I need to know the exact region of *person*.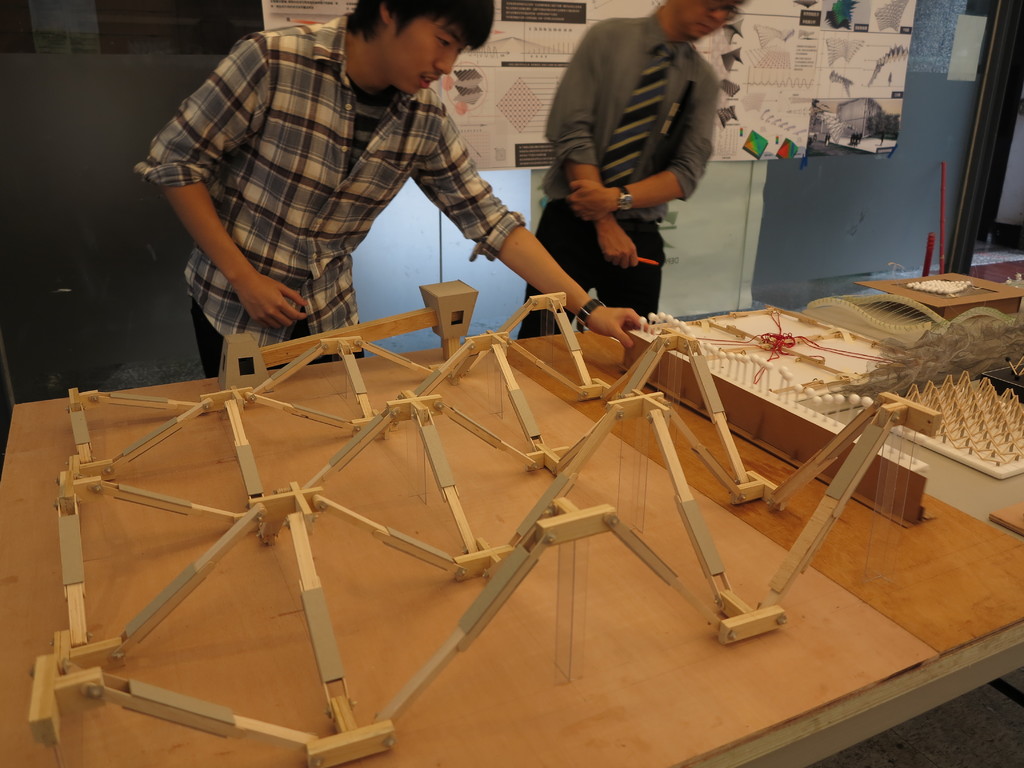
Region: 147/0/542/387.
